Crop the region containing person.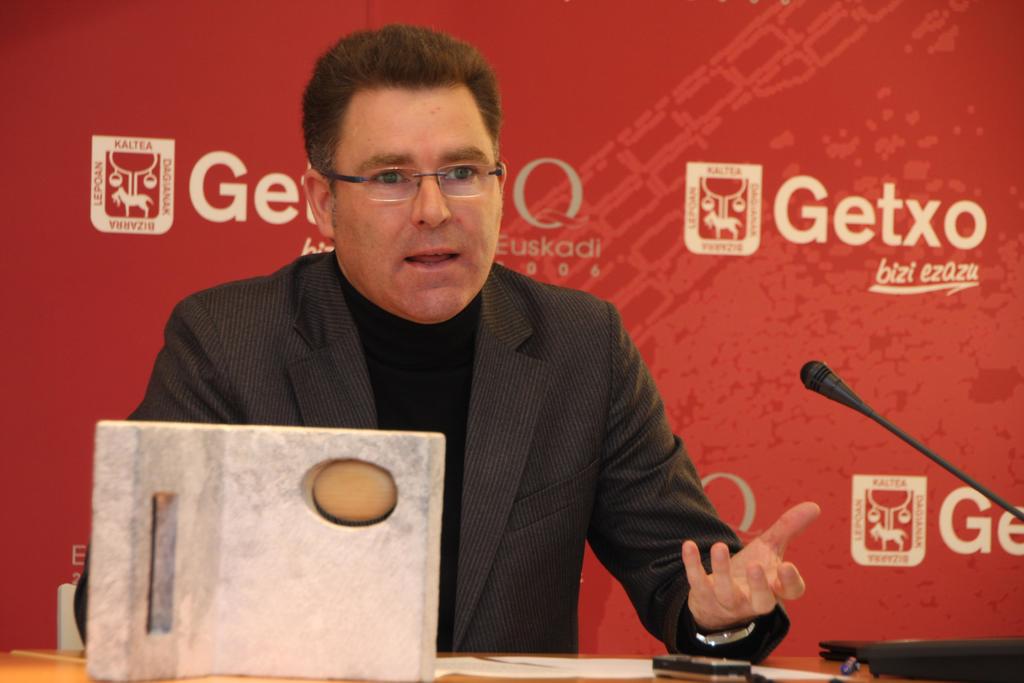
Crop region: (x1=72, y1=28, x2=809, y2=672).
